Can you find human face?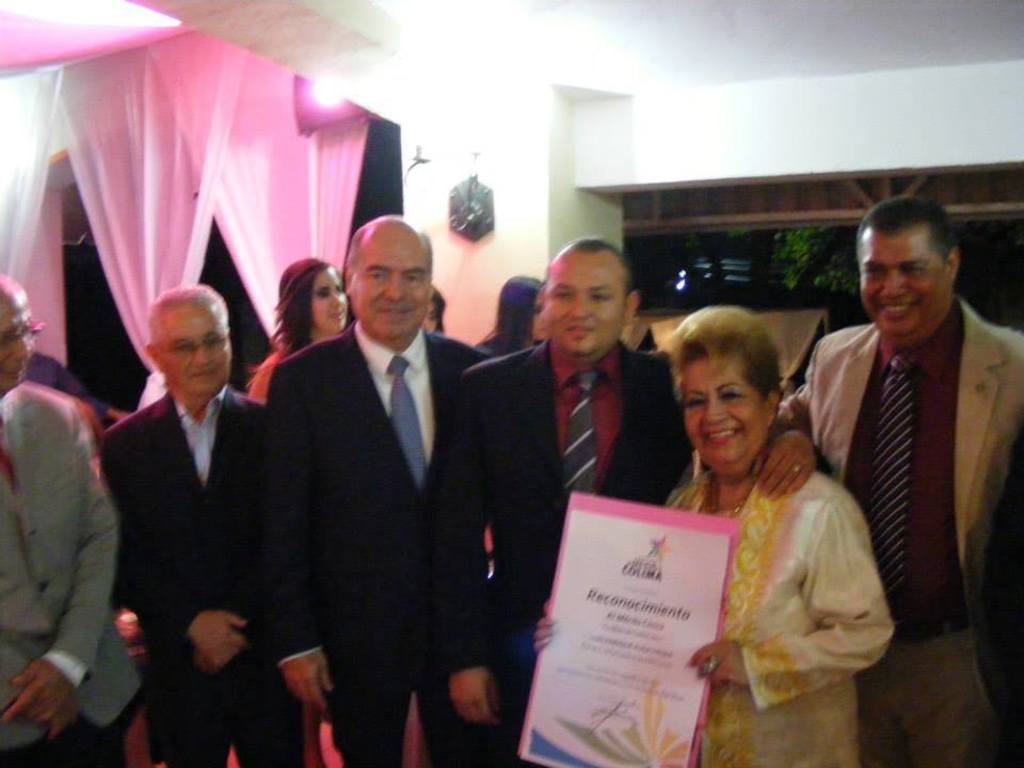
Yes, bounding box: {"x1": 352, "y1": 230, "x2": 425, "y2": 339}.
